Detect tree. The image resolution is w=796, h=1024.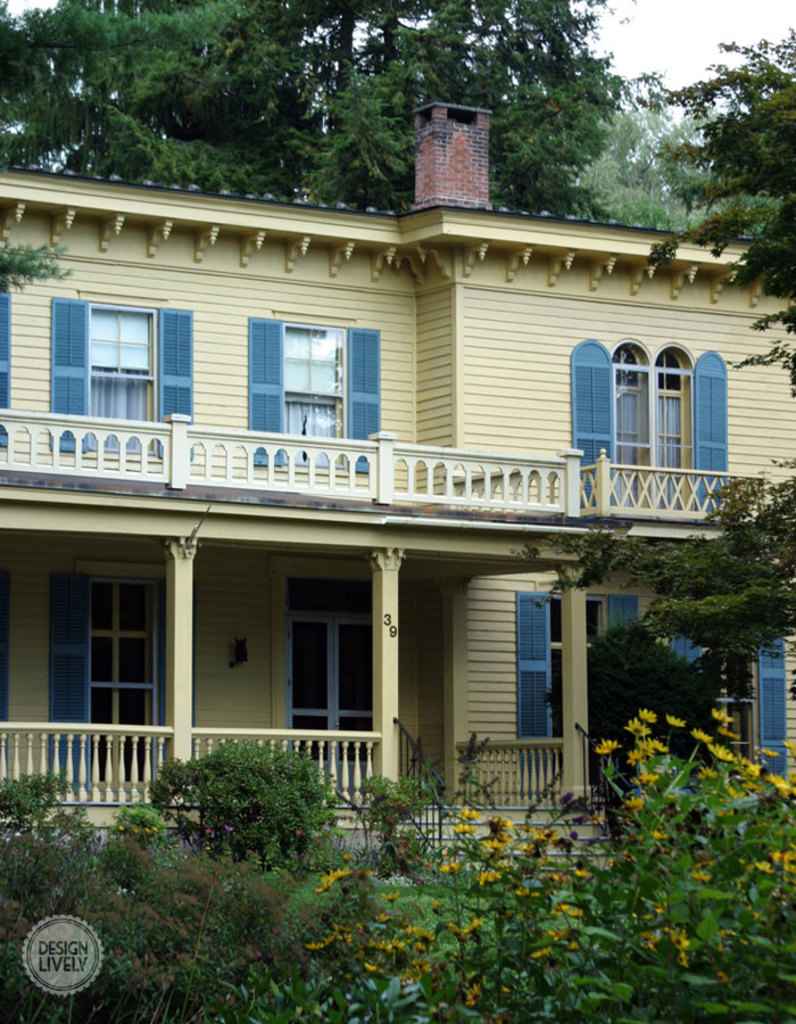
x1=586, y1=16, x2=795, y2=398.
